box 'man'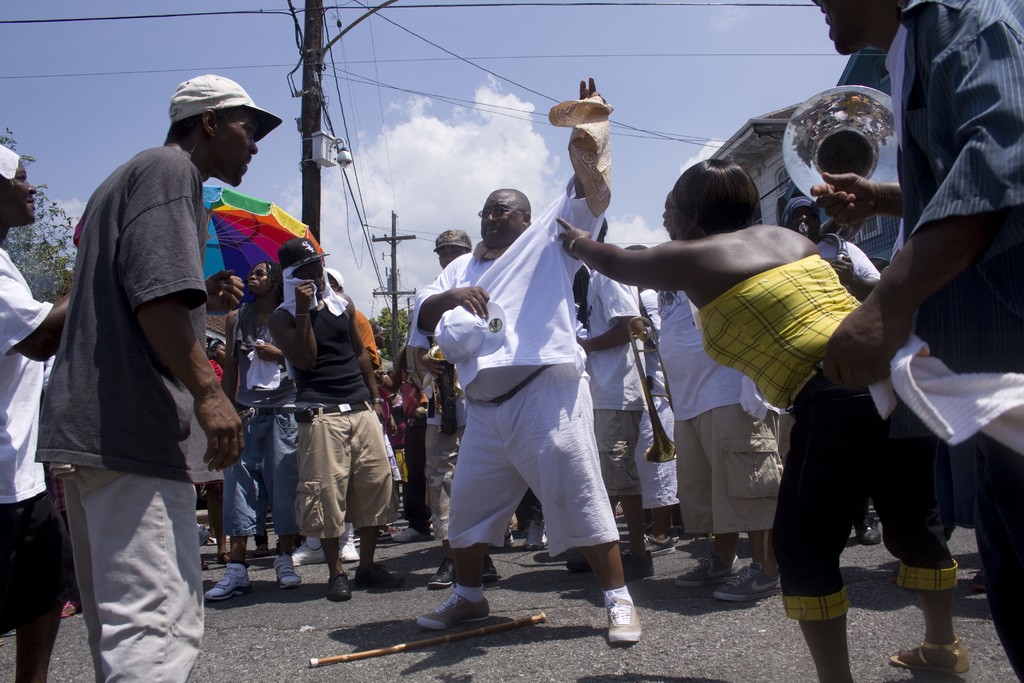
[410,230,500,589]
